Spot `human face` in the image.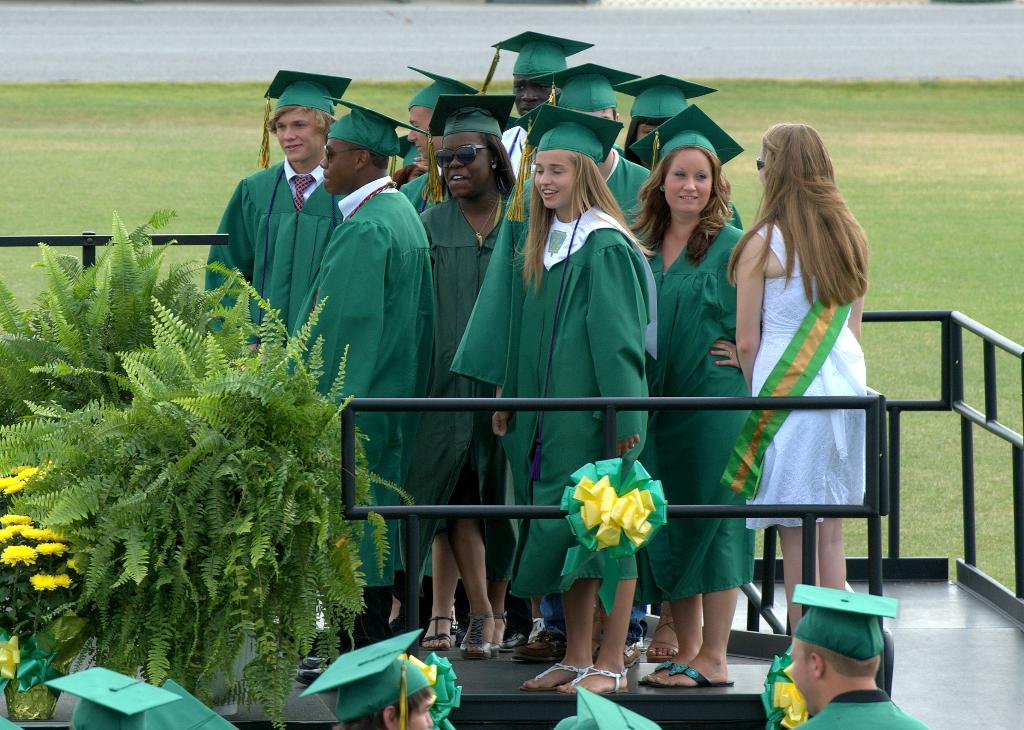
`human face` found at (409,170,425,181).
